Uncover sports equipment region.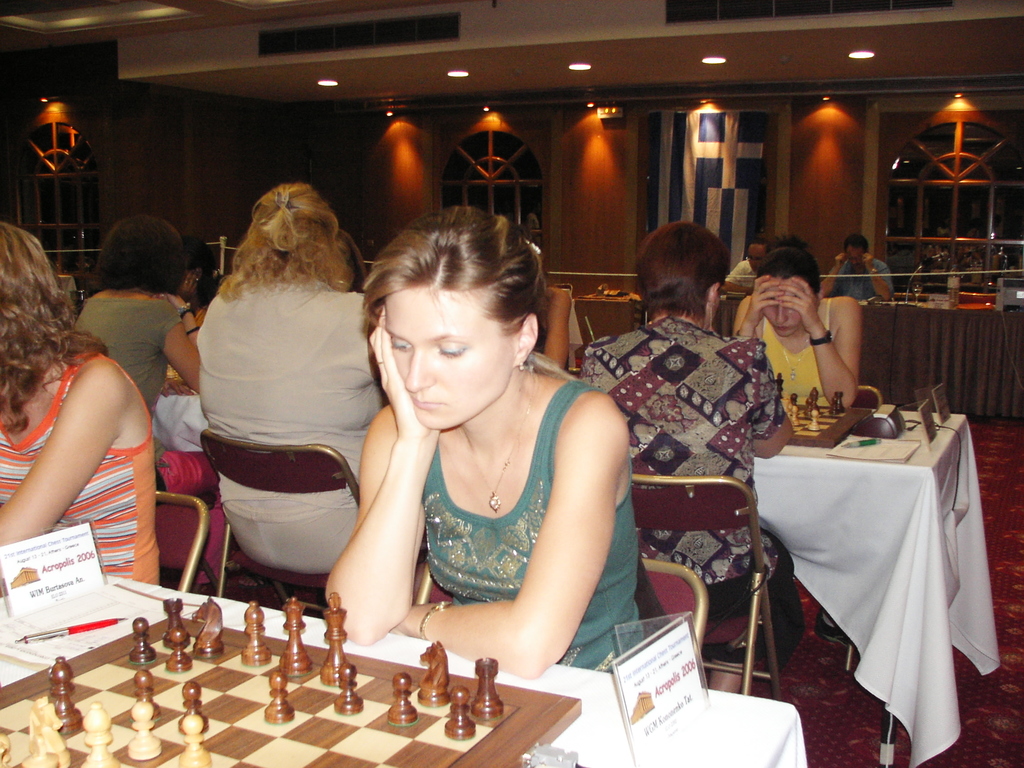
Uncovered: [77,699,124,767].
